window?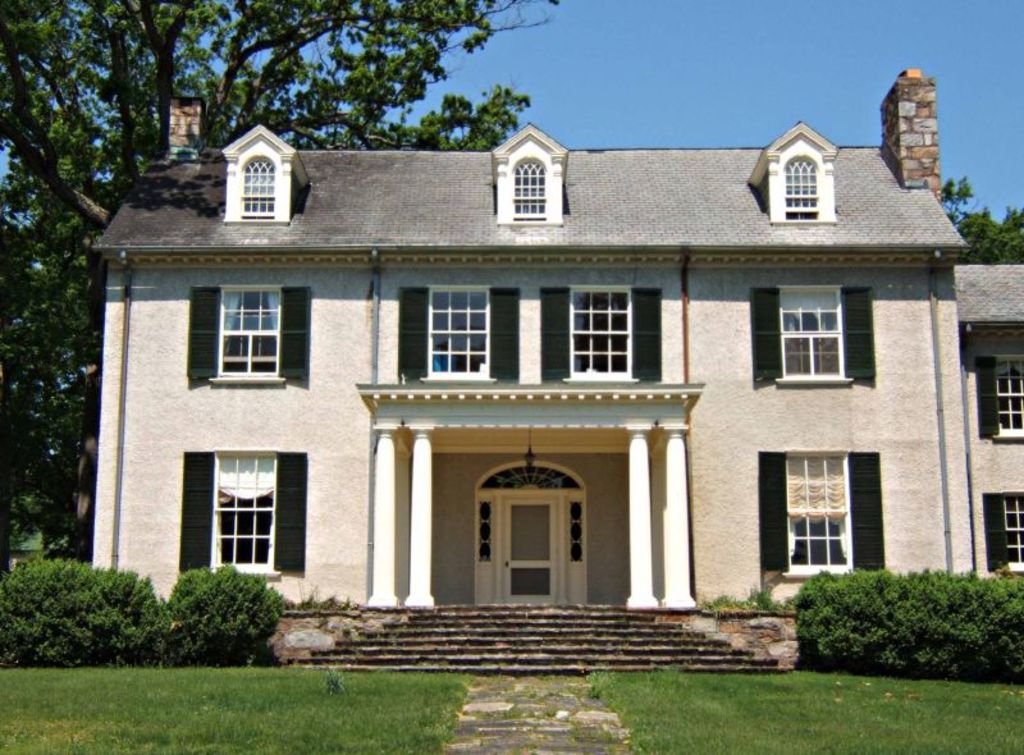
pyautogui.locateOnScreen(781, 283, 847, 378)
